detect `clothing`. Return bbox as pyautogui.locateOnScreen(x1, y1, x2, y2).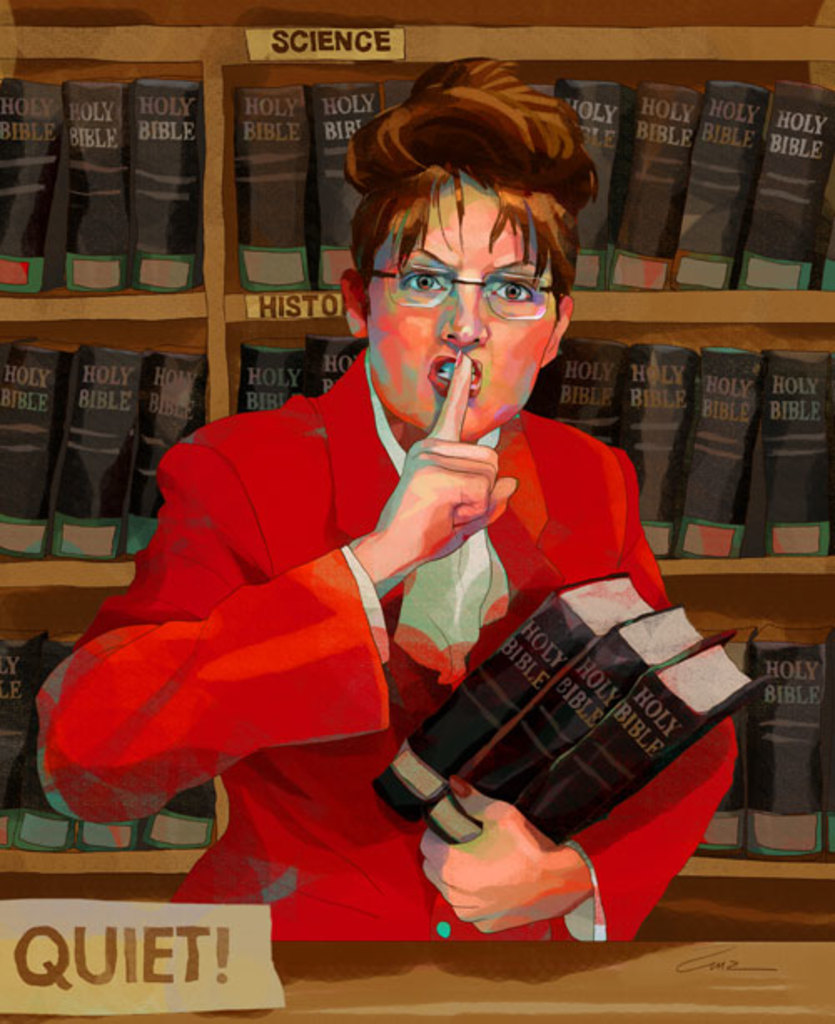
pyautogui.locateOnScreen(104, 214, 688, 949).
